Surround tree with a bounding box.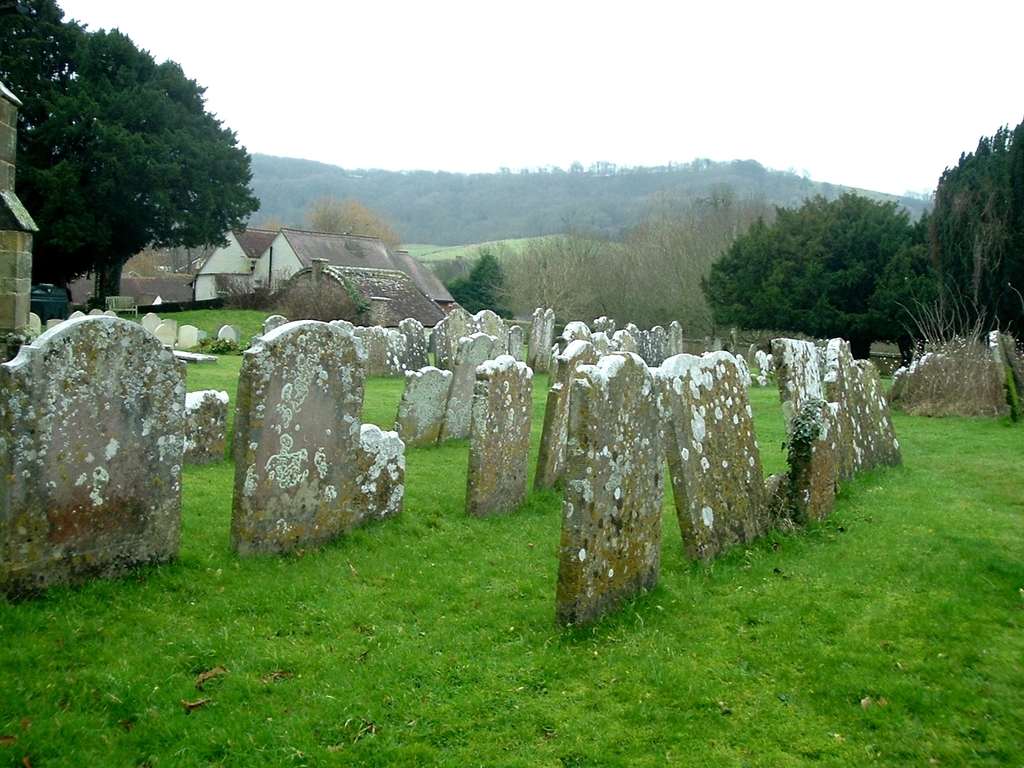
x1=302 y1=202 x2=407 y2=245.
